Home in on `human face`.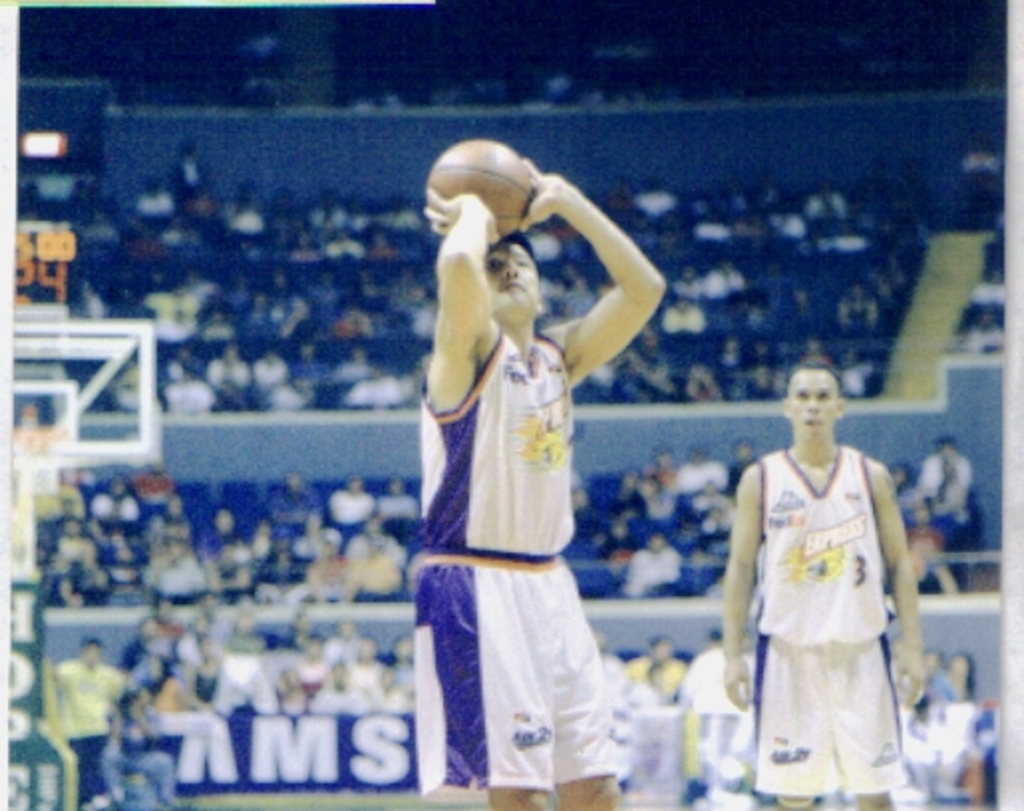
Homed in at crop(481, 244, 541, 320).
